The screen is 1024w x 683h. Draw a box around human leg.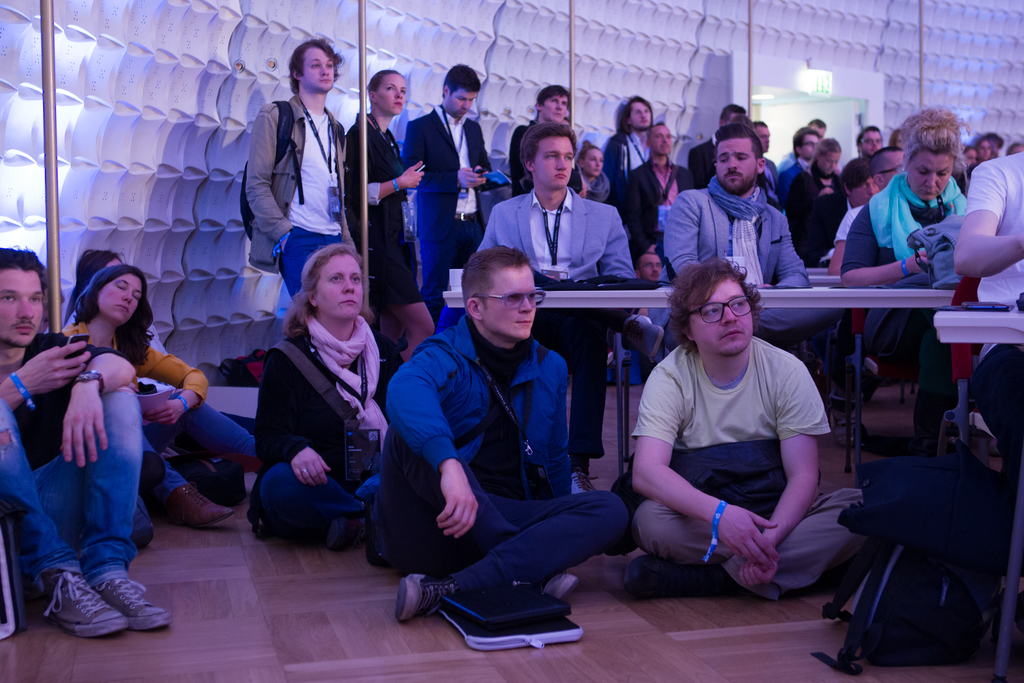
rect(26, 384, 169, 642).
